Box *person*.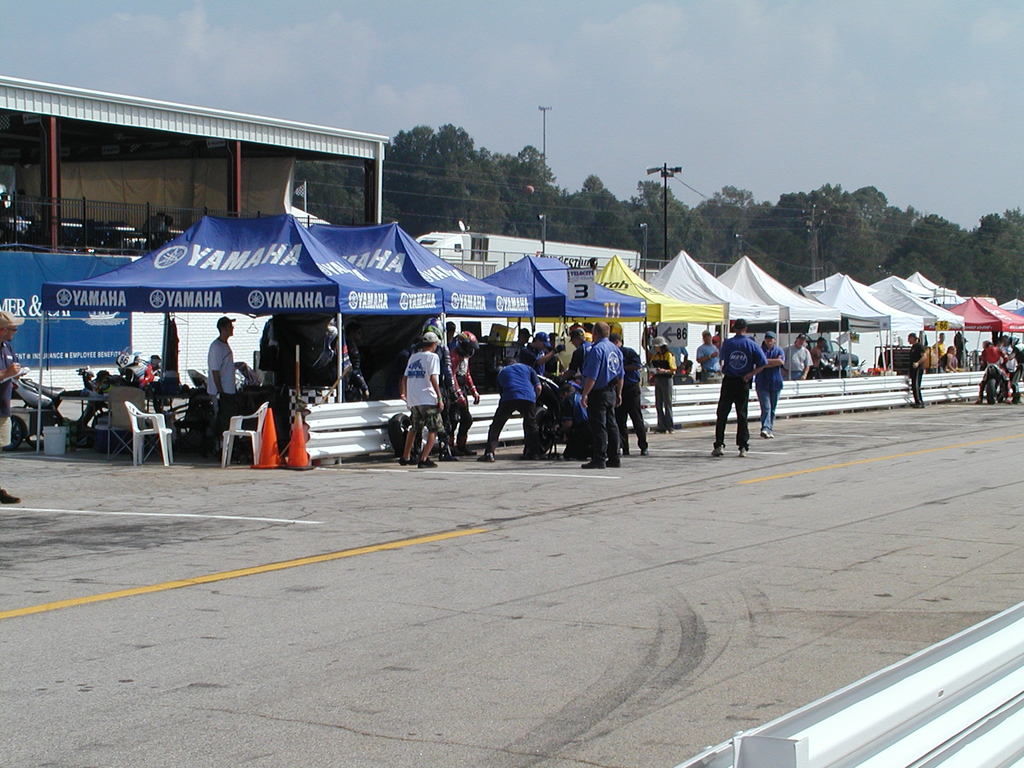
<box>899,328,927,410</box>.
